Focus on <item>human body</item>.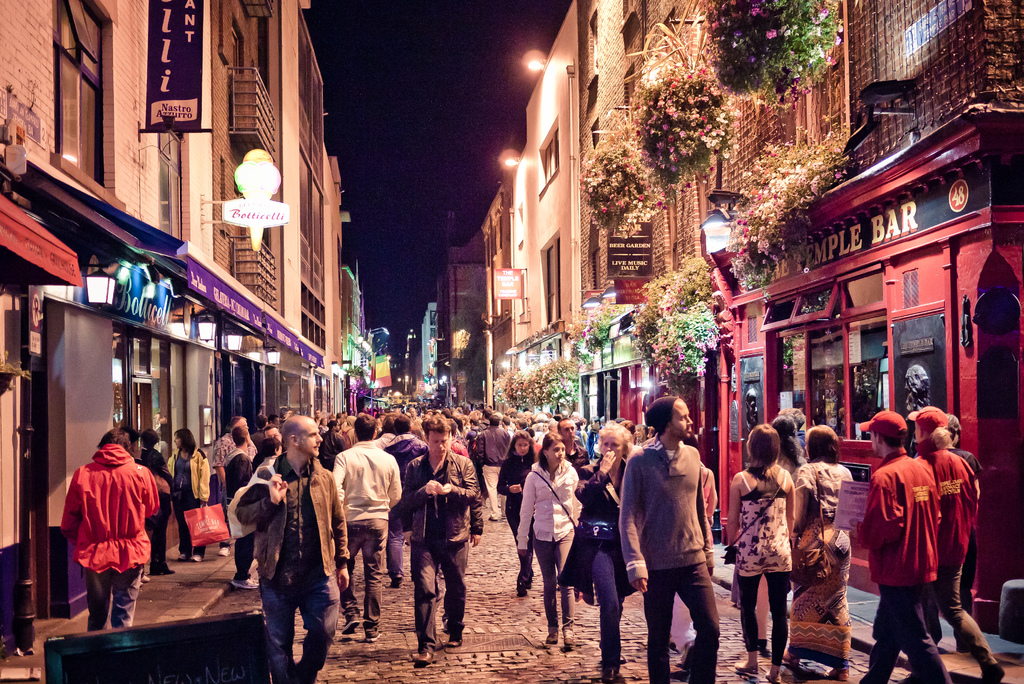
Focused at l=134, t=415, r=171, b=560.
